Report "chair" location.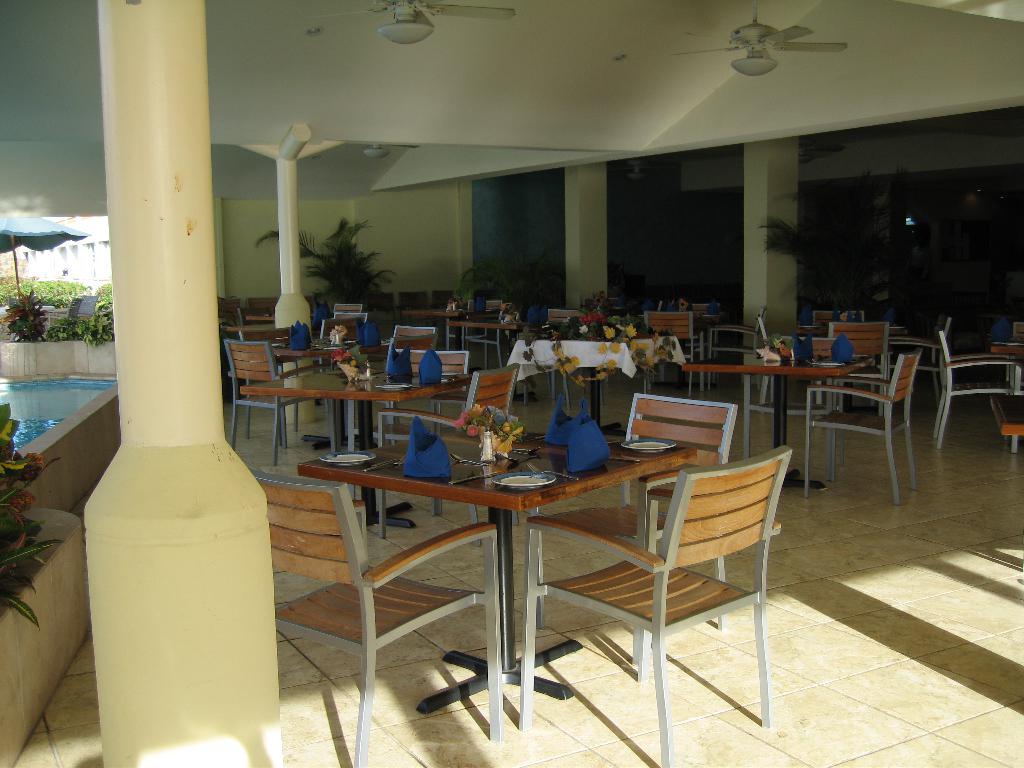
Report: [left=931, top=323, right=1020, bottom=447].
